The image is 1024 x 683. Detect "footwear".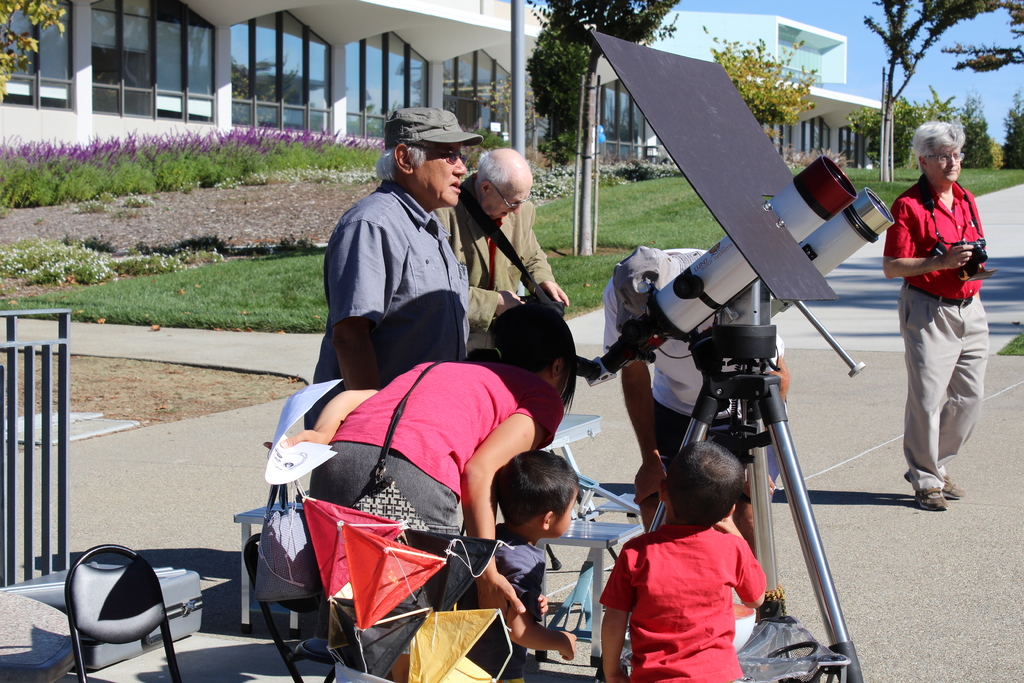
Detection: BBox(913, 488, 947, 511).
